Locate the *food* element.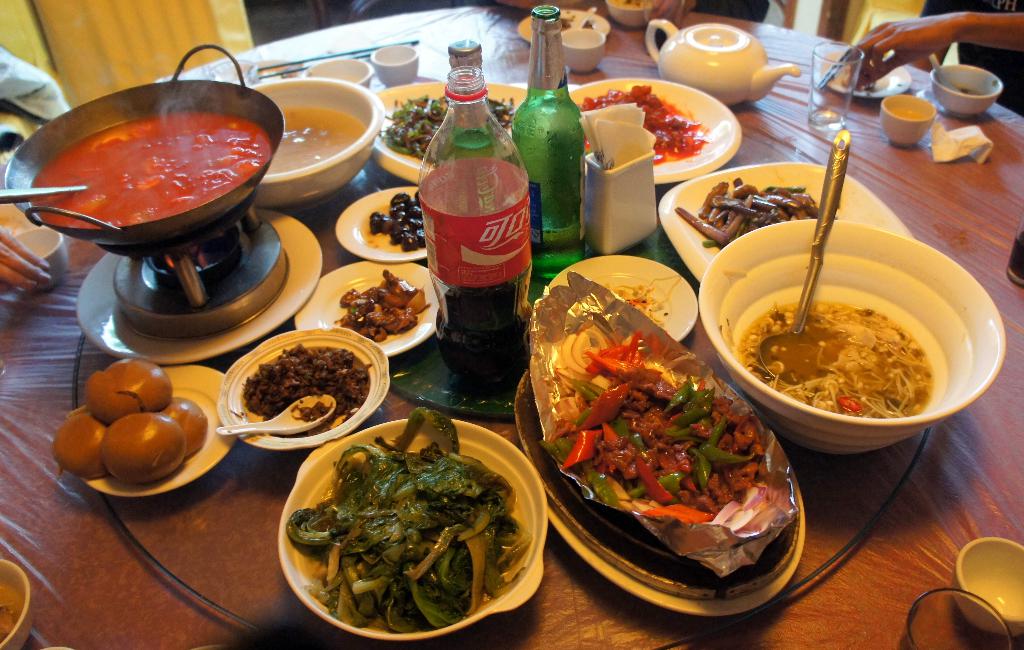
Element bbox: Rect(579, 78, 717, 151).
